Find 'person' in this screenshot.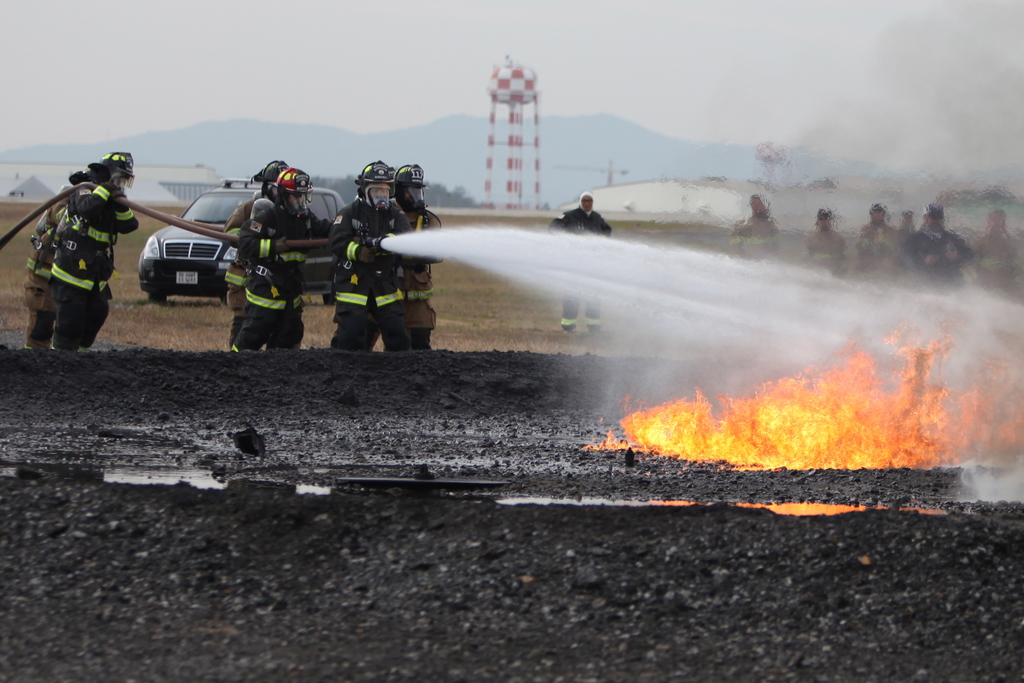
The bounding box for 'person' is Rect(52, 149, 141, 348).
